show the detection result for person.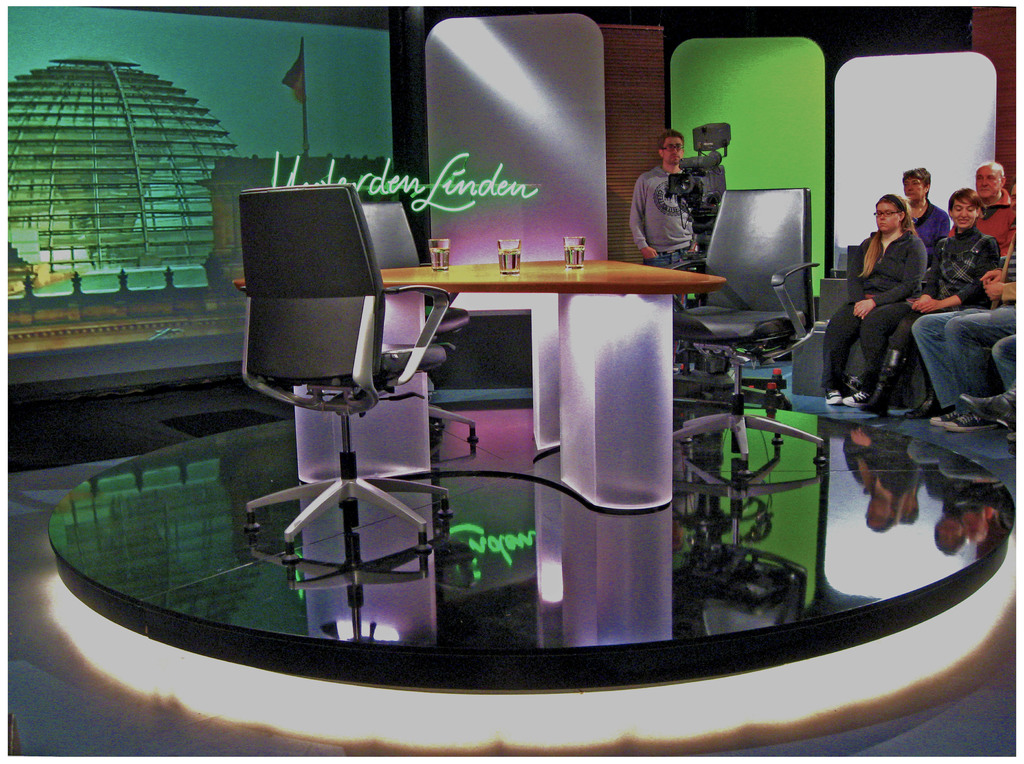
[641, 131, 719, 275].
